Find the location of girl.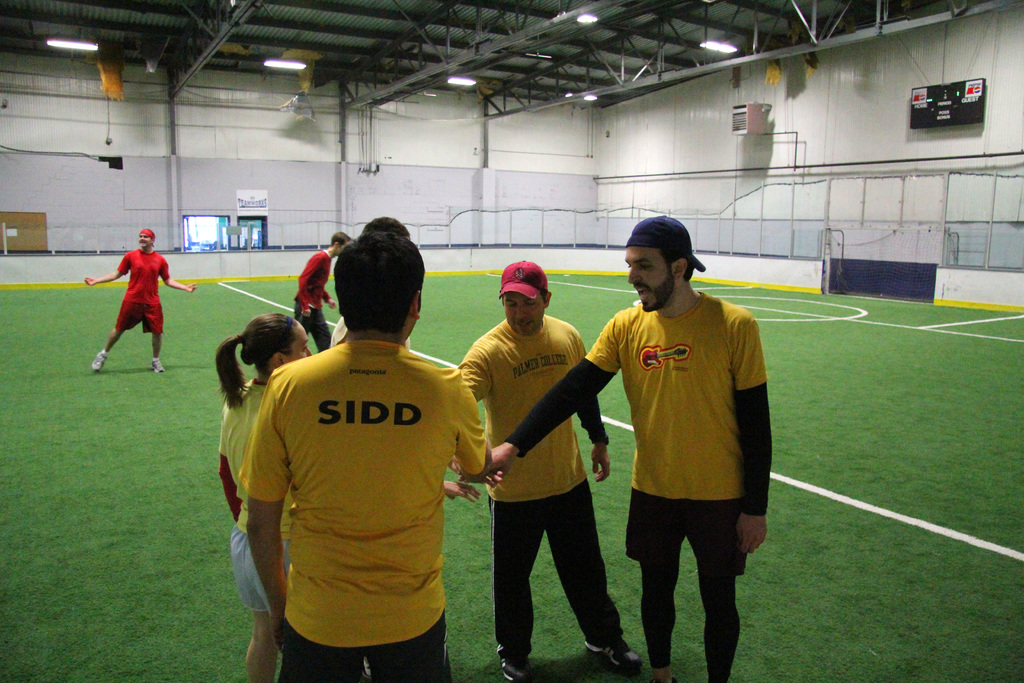
Location: 216, 311, 482, 680.
